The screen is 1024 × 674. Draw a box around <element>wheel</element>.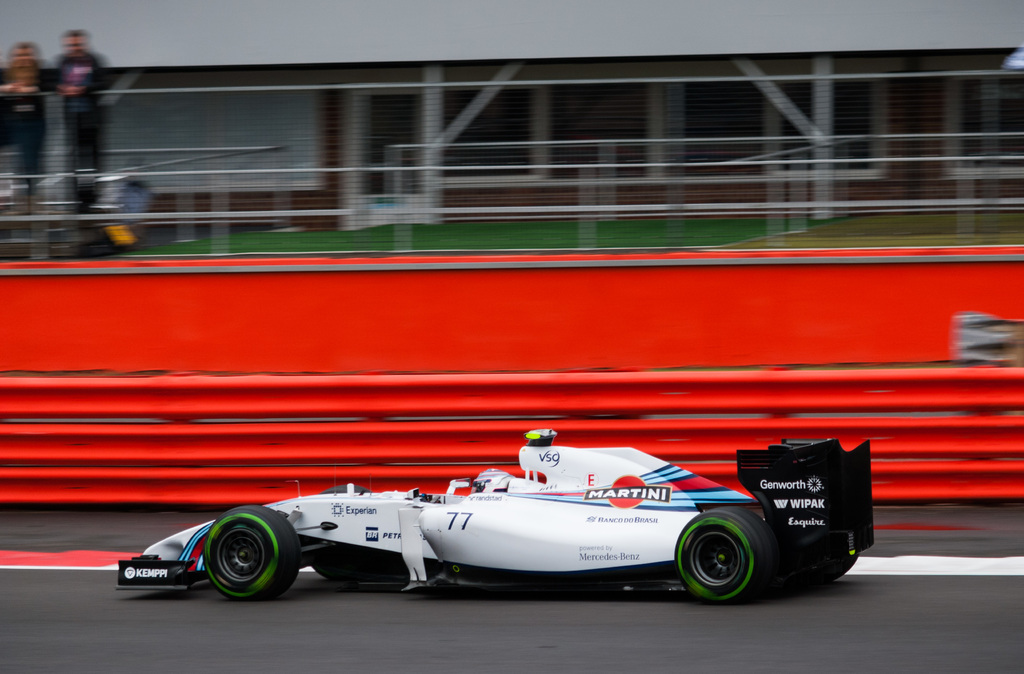
<region>314, 484, 371, 577</region>.
